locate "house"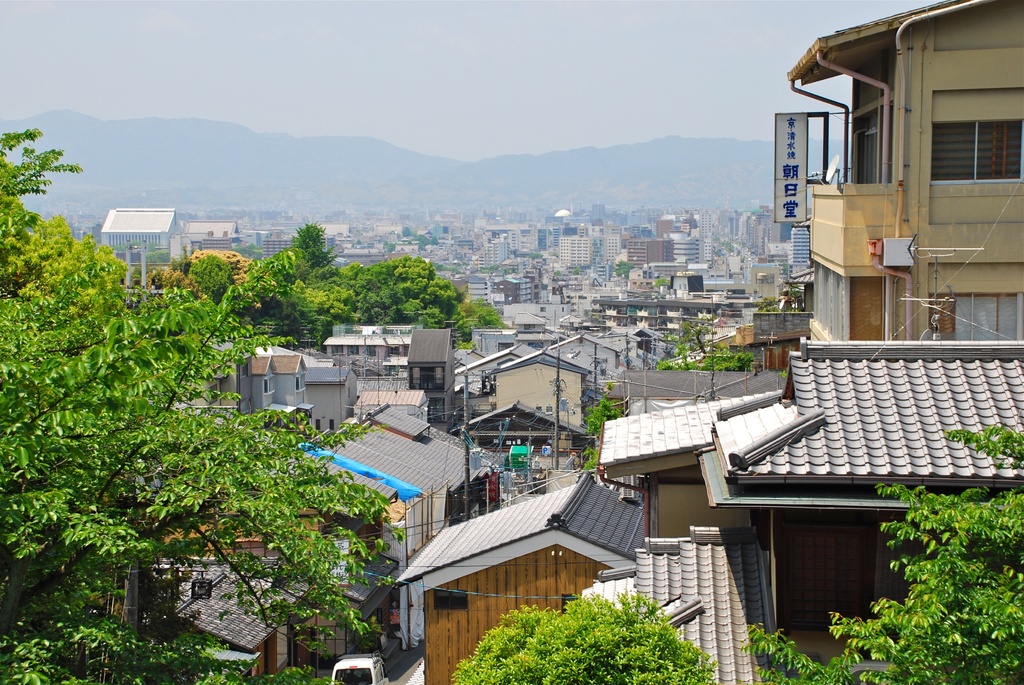
locate(488, 349, 598, 428)
